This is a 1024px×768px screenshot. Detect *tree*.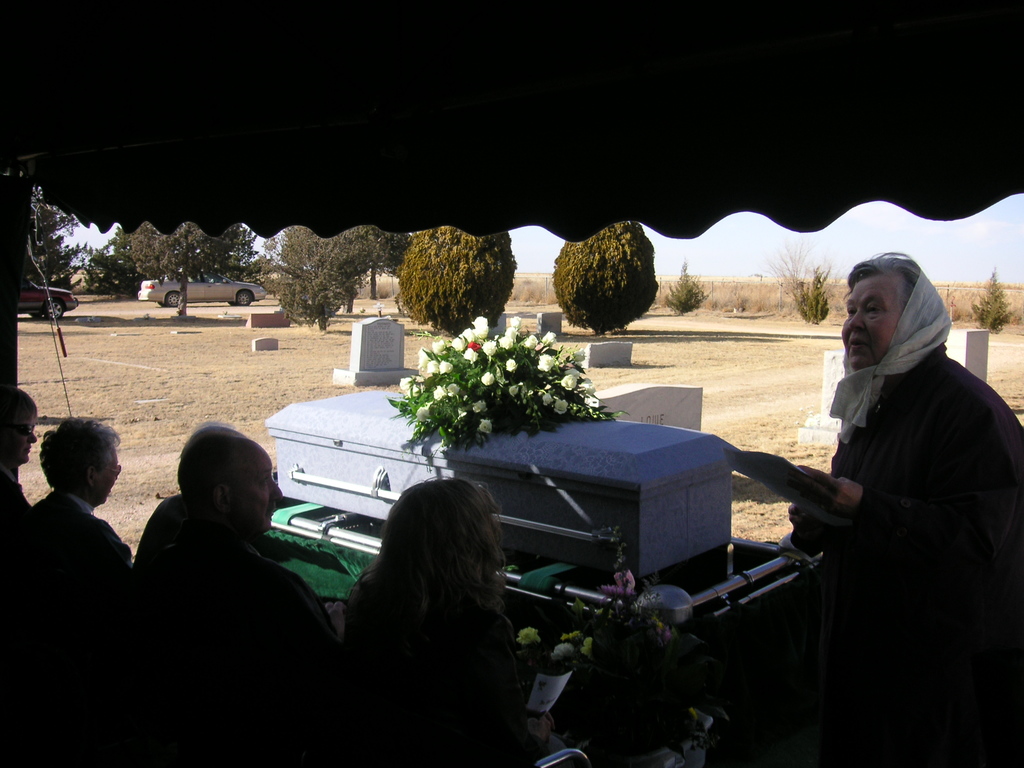
338,228,413,300.
